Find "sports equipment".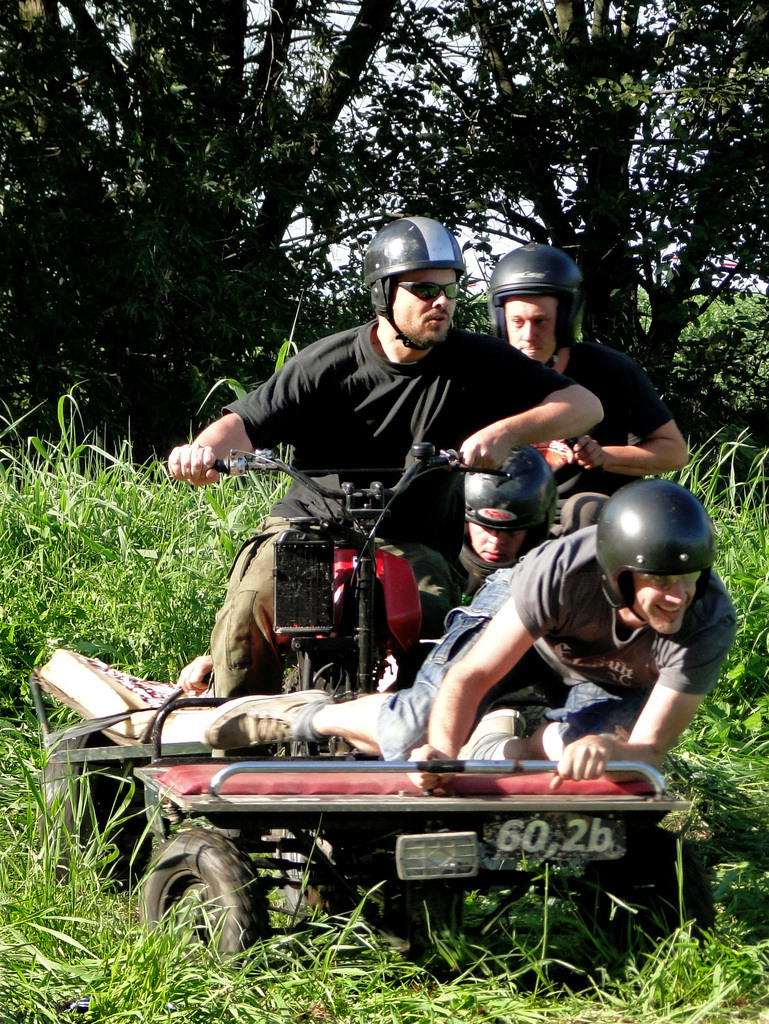
bbox=(593, 473, 720, 633).
